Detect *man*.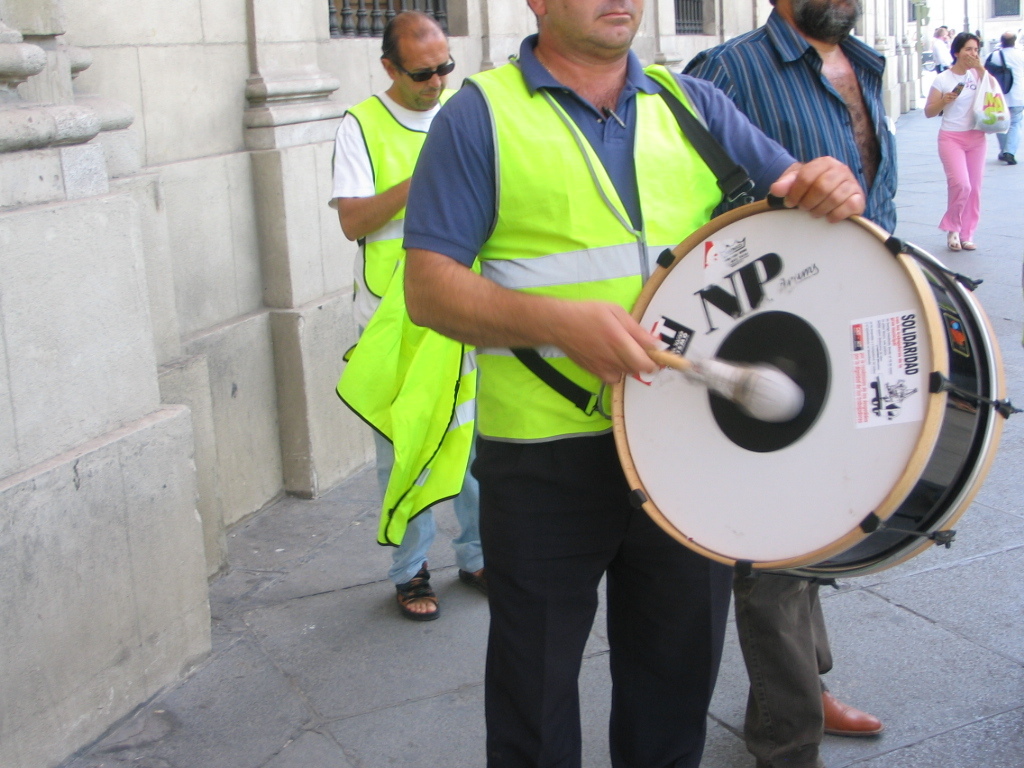
Detected at left=331, top=16, right=508, bottom=625.
